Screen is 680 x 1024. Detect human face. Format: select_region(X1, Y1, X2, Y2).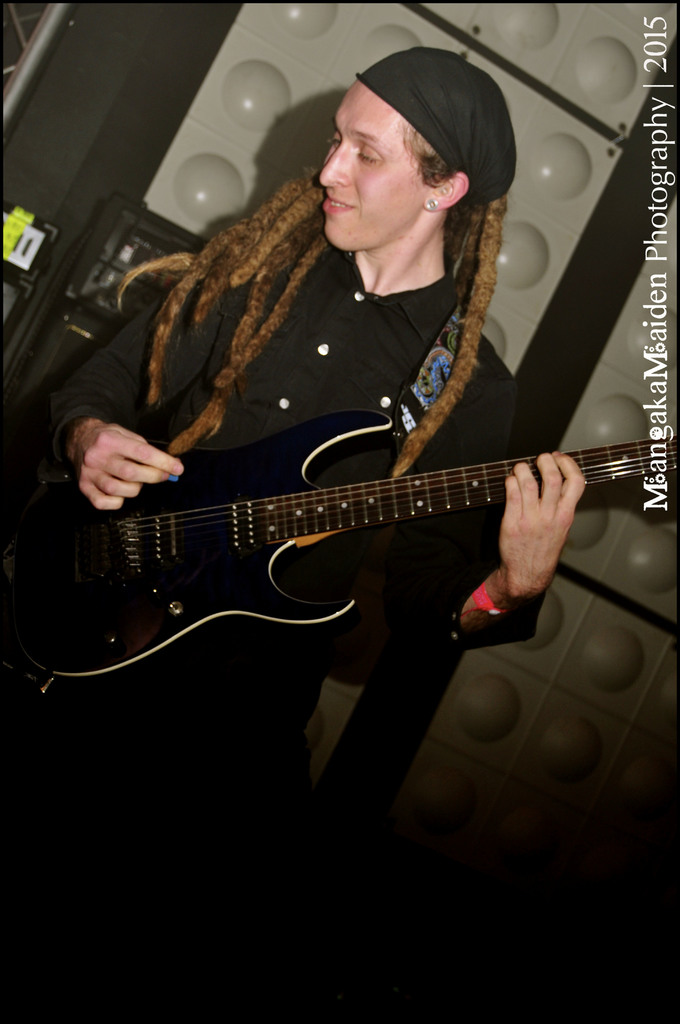
select_region(321, 85, 429, 248).
